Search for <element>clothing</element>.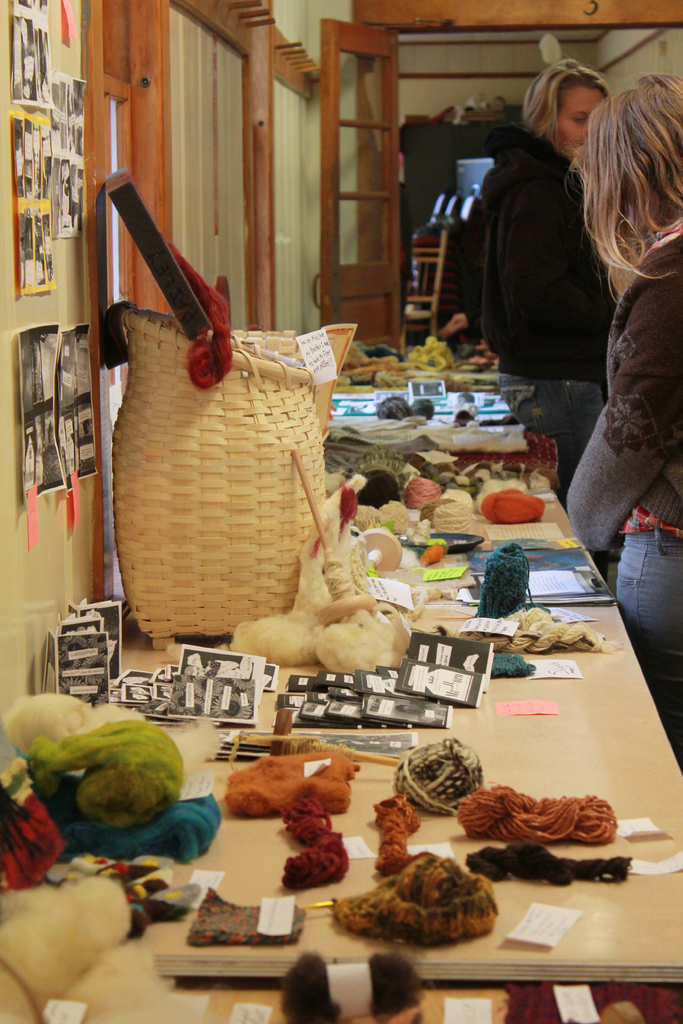
Found at (479,375,625,490).
